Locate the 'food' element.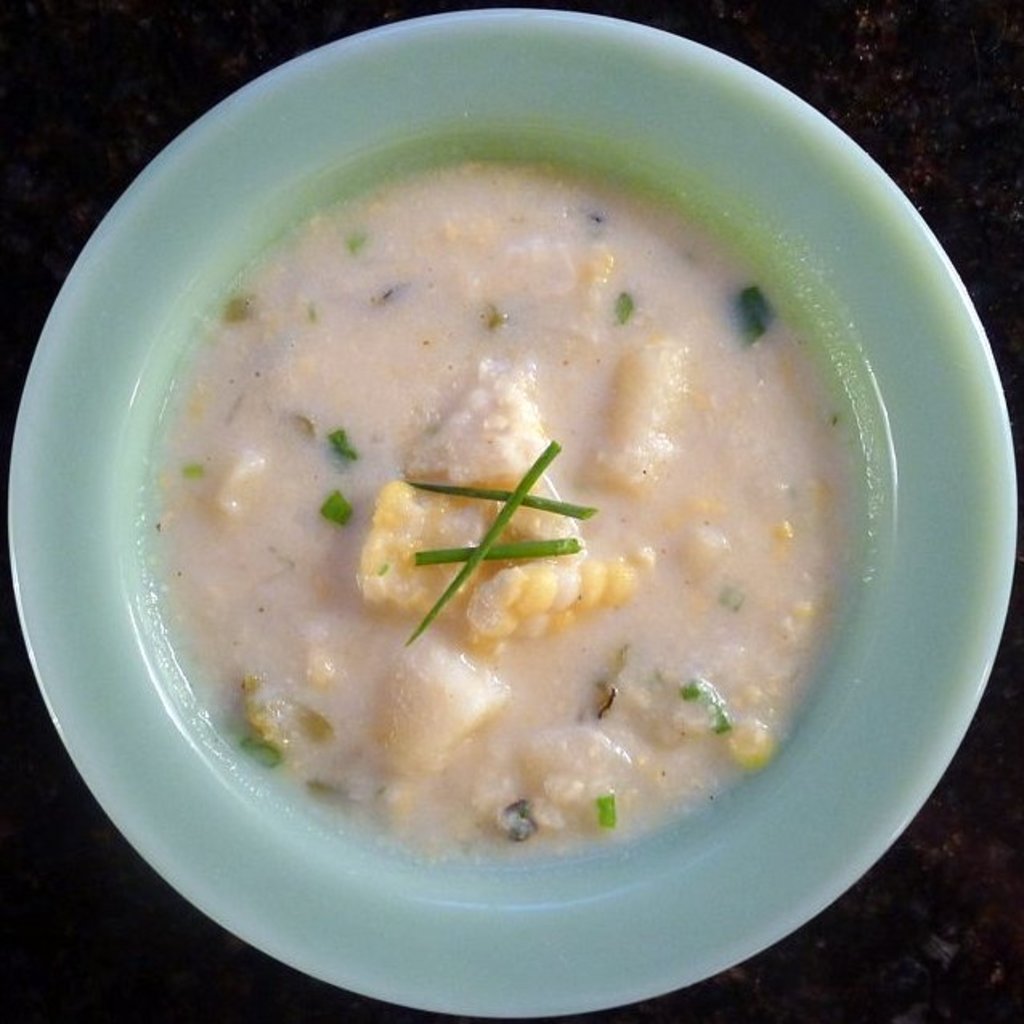
Element bbox: 100/143/839/859.
